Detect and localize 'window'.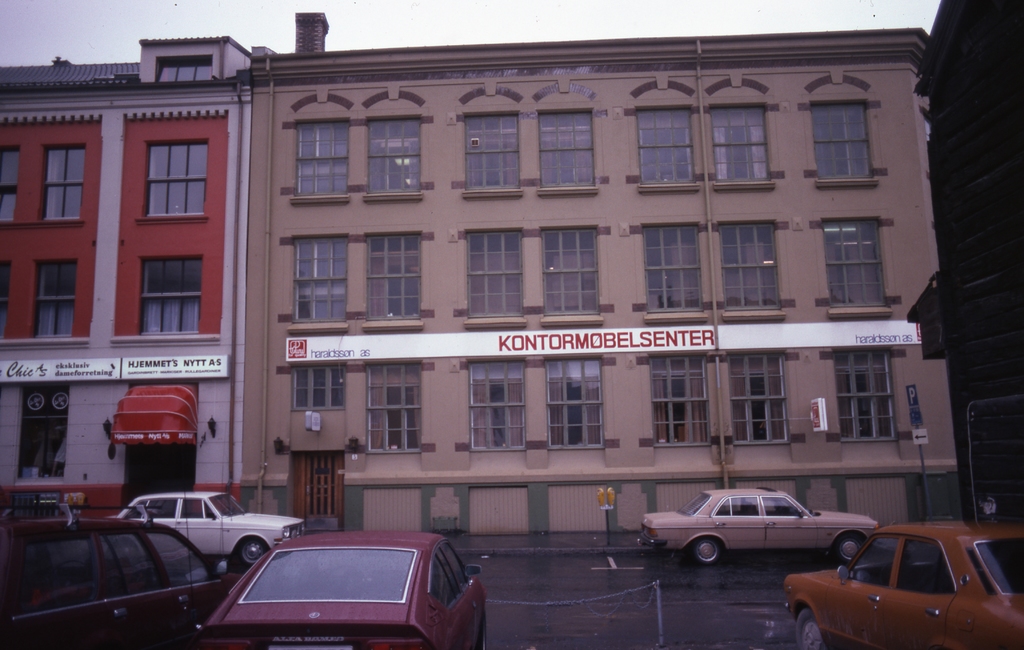
Localized at pyautogui.locateOnScreen(360, 356, 425, 450).
